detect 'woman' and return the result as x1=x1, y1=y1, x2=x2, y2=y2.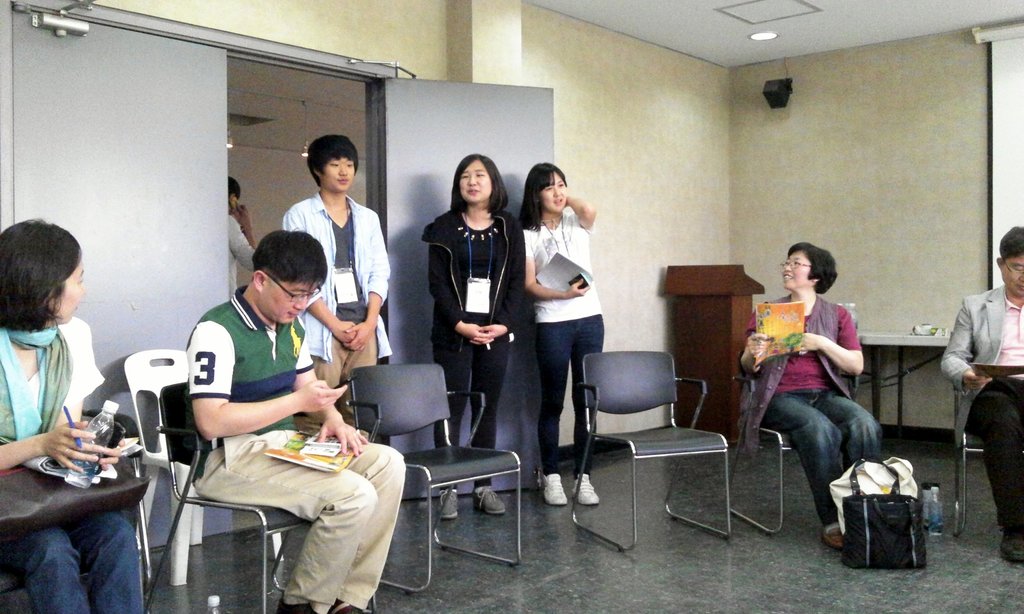
x1=0, y1=217, x2=157, y2=613.
